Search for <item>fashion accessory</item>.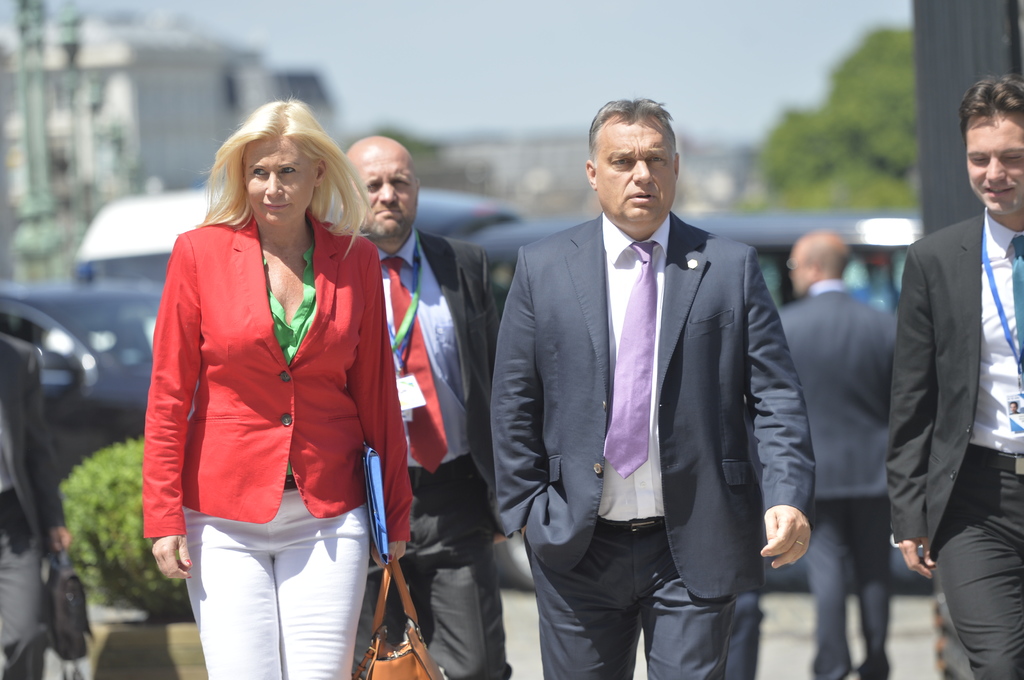
Found at BBox(384, 257, 449, 472).
